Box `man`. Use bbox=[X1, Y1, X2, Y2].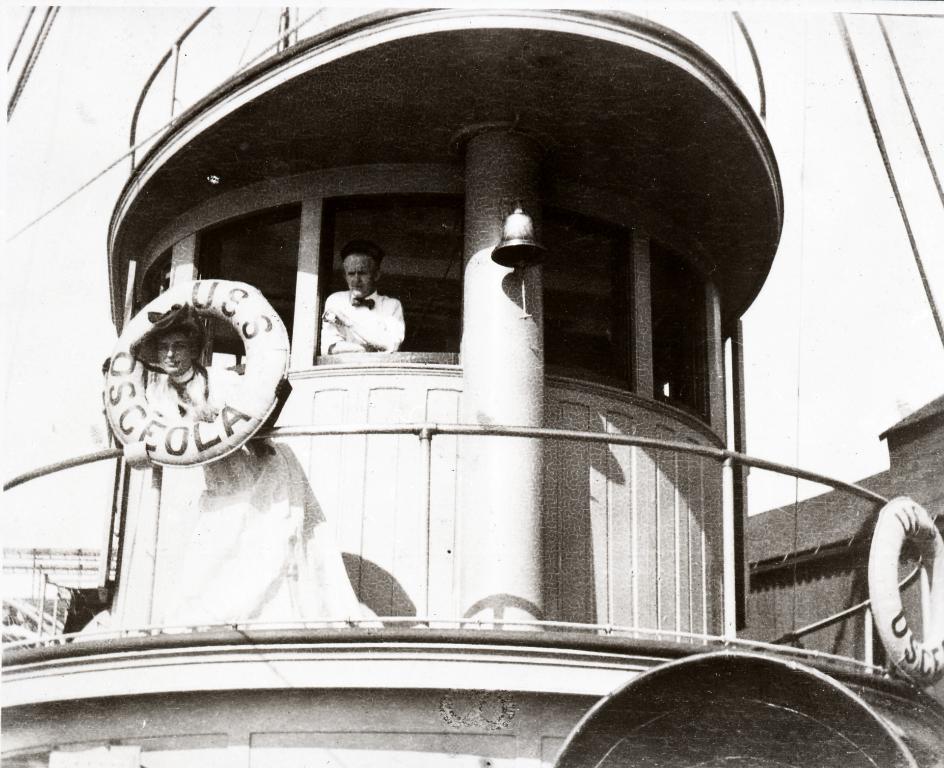
bbox=[312, 262, 409, 364].
